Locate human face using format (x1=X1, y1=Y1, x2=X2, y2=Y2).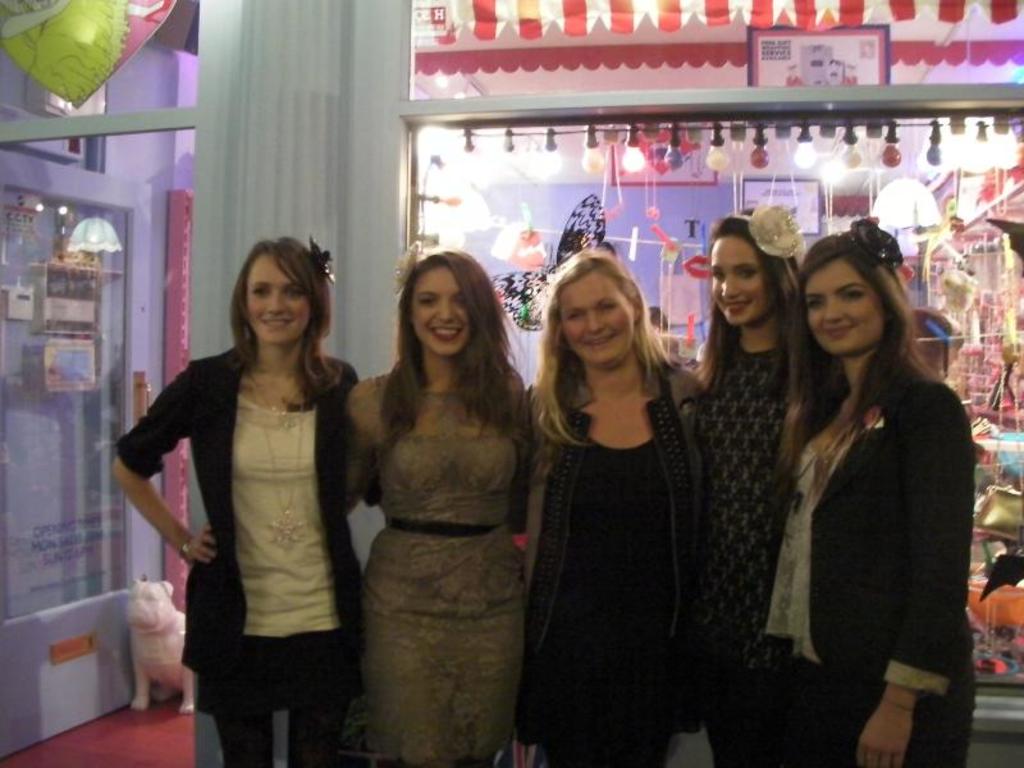
(x1=562, y1=269, x2=635, y2=369).
